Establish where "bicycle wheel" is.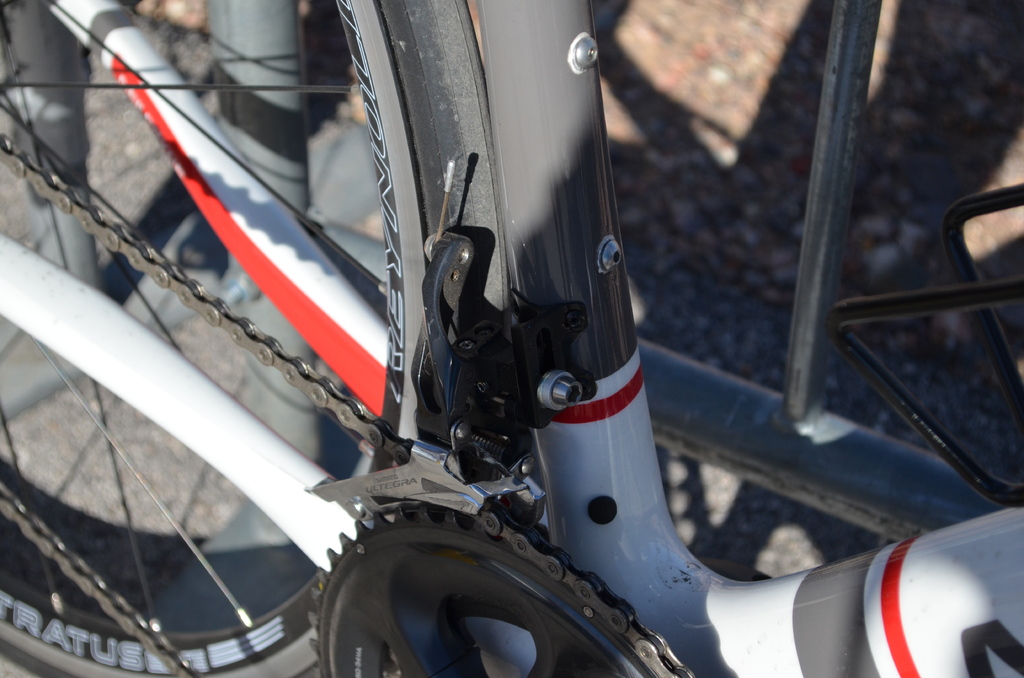
Established at bbox=(0, 0, 515, 677).
